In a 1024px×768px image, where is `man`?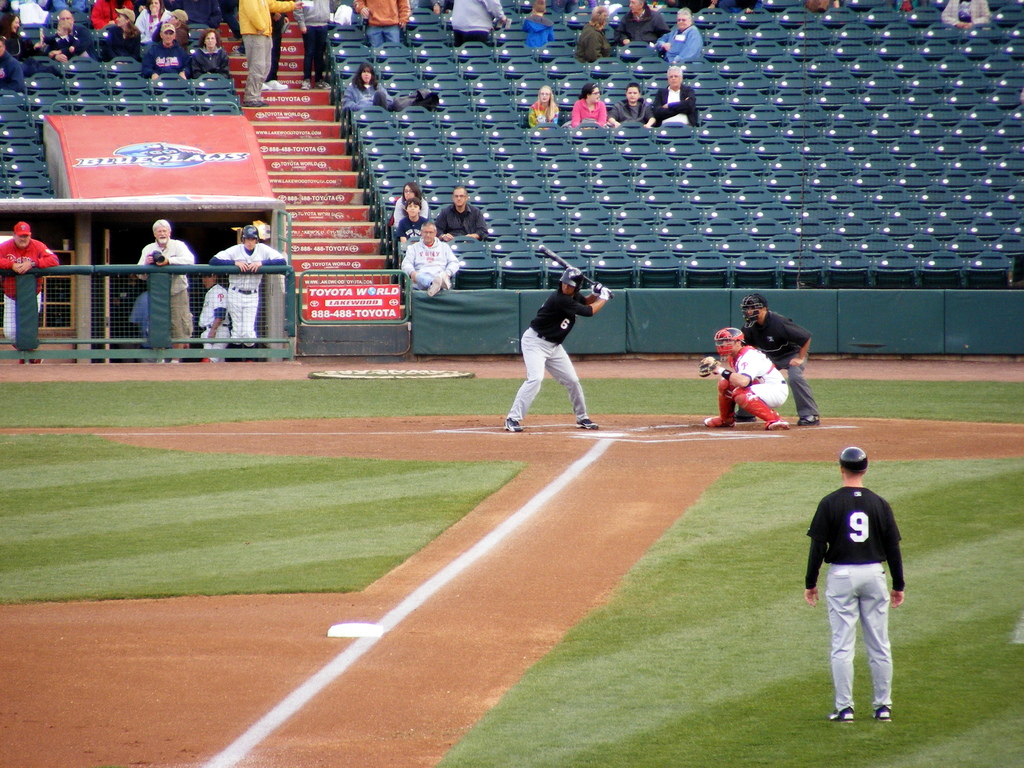
<box>449,0,511,47</box>.
